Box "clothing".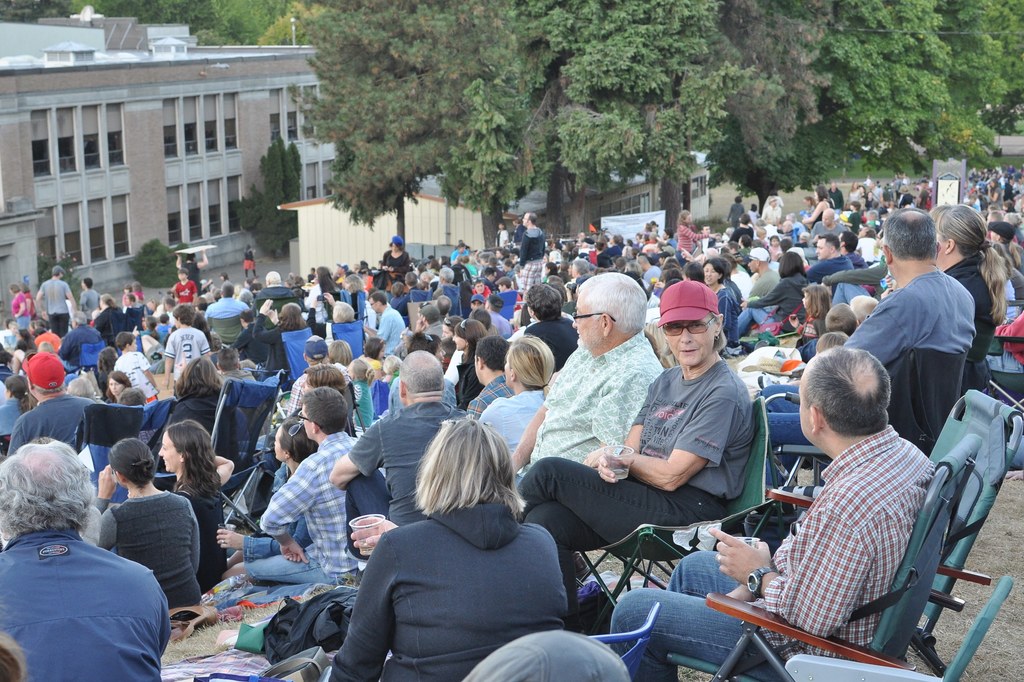
left=472, top=286, right=492, bottom=302.
